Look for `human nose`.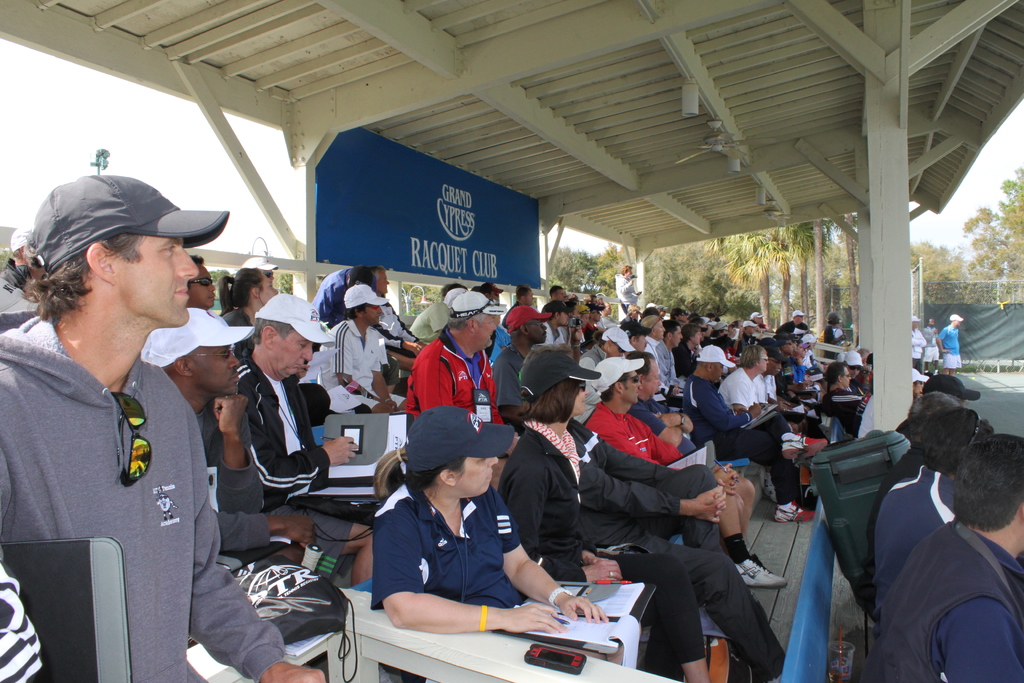
Found: 618, 352, 623, 356.
